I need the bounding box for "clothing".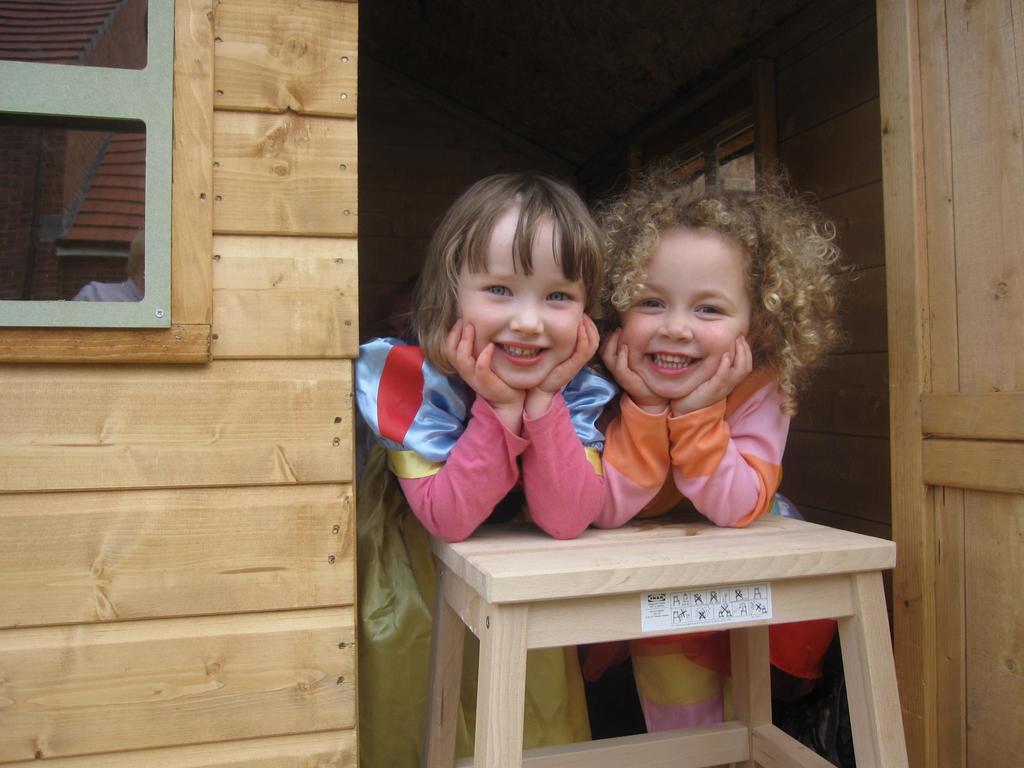
Here it is: {"x1": 420, "y1": 280, "x2": 765, "y2": 564}.
